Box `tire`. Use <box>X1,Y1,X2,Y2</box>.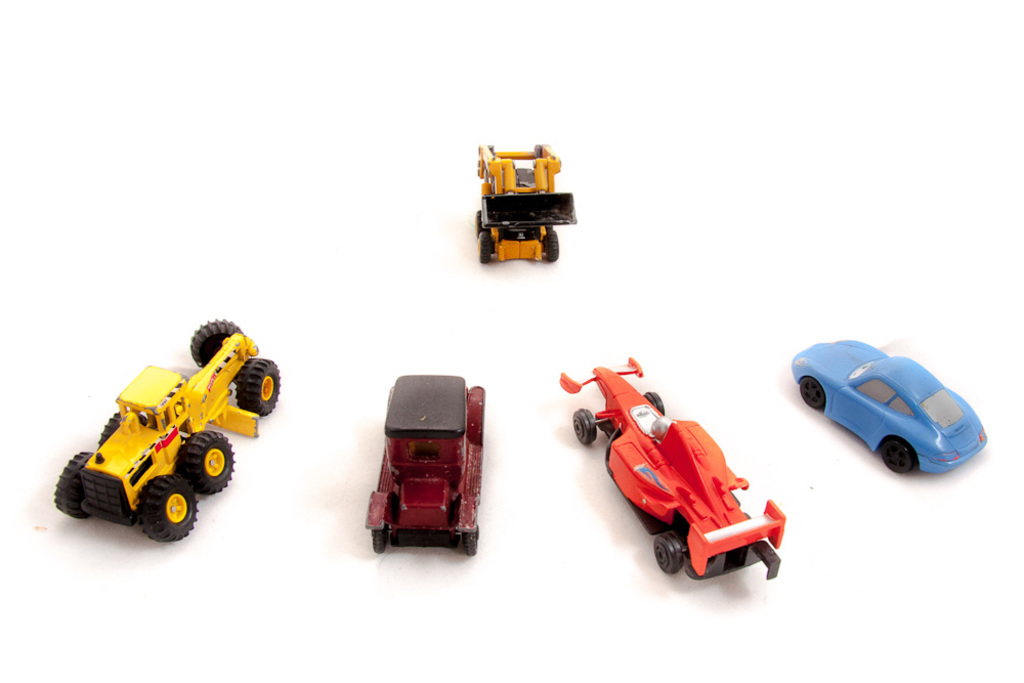
<box>475,207,481,239</box>.
